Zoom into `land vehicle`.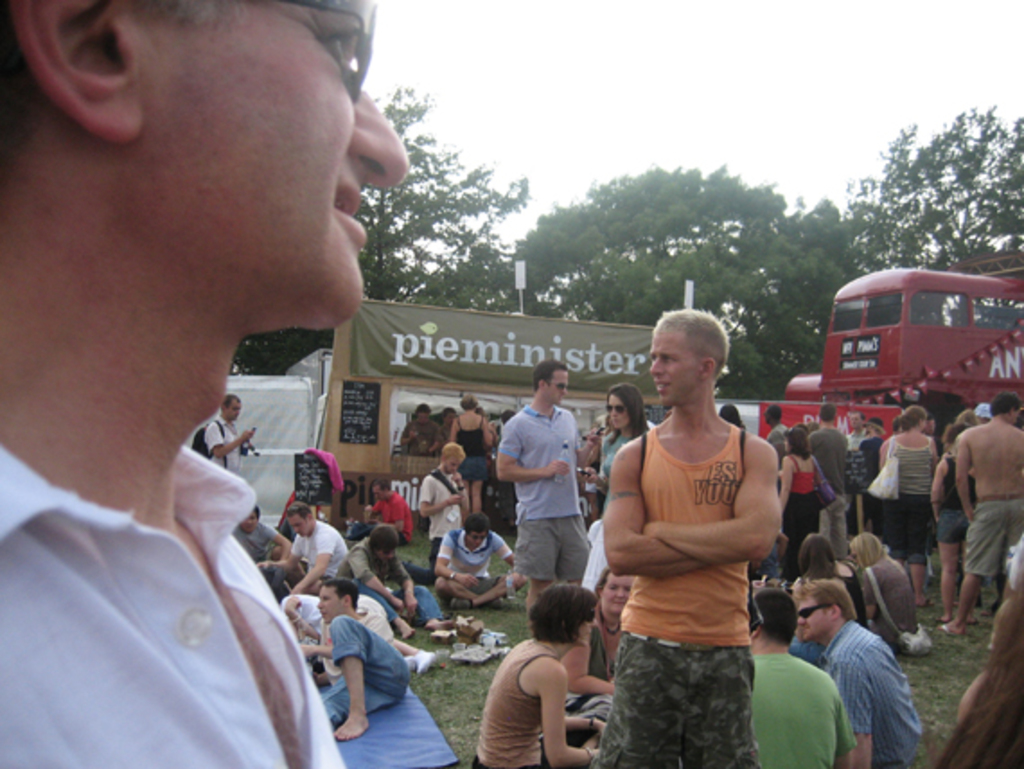
Zoom target: [799,268,1019,429].
